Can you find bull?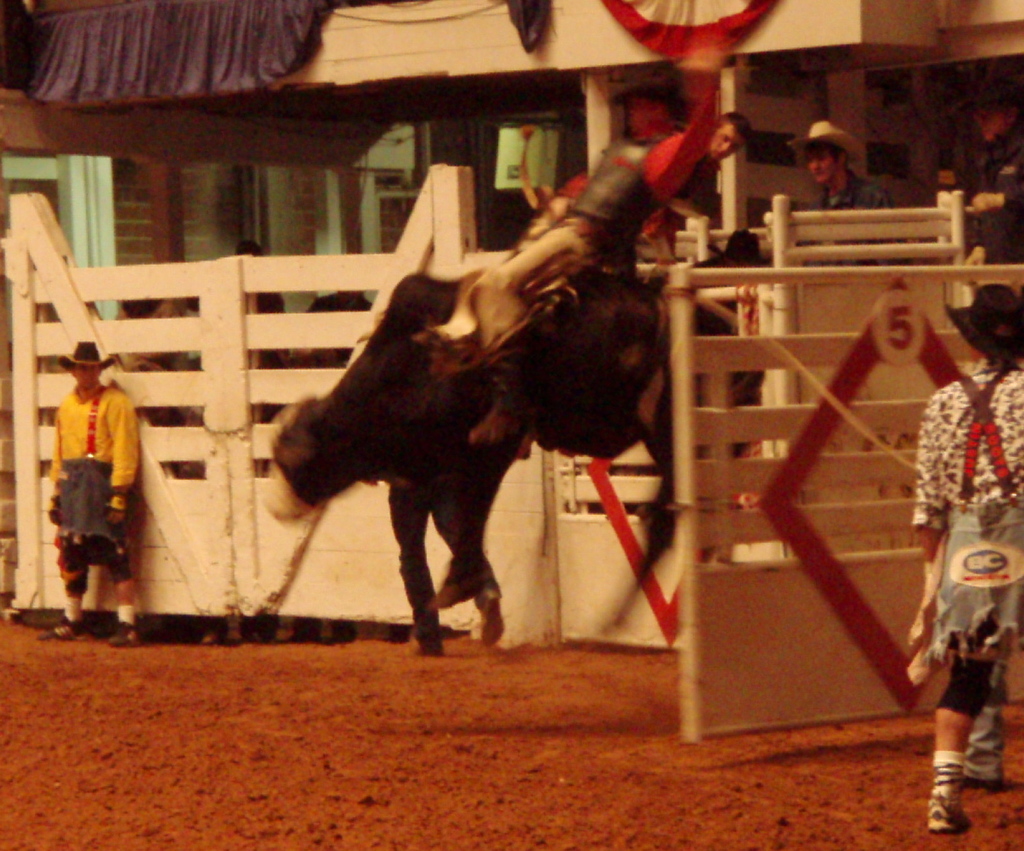
Yes, bounding box: 258, 278, 773, 639.
